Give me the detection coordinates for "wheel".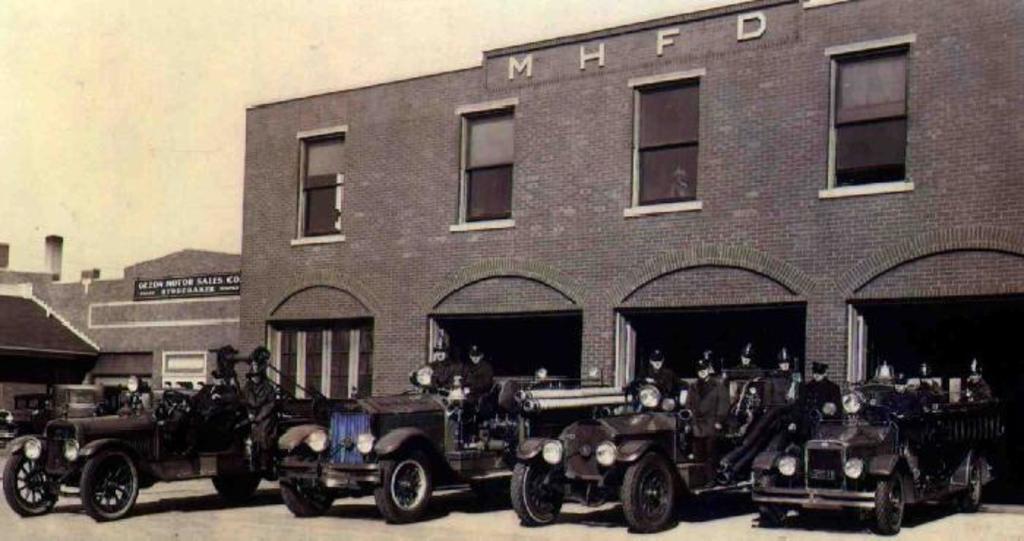
(960,477,990,506).
